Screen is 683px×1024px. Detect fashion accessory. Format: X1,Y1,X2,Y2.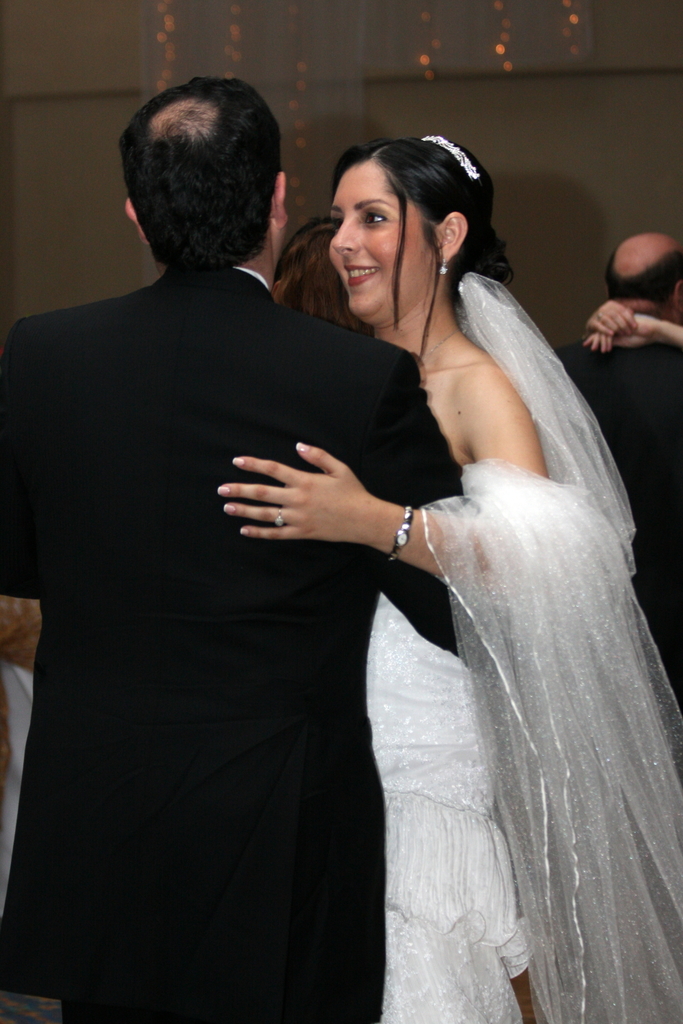
420,326,462,362.
